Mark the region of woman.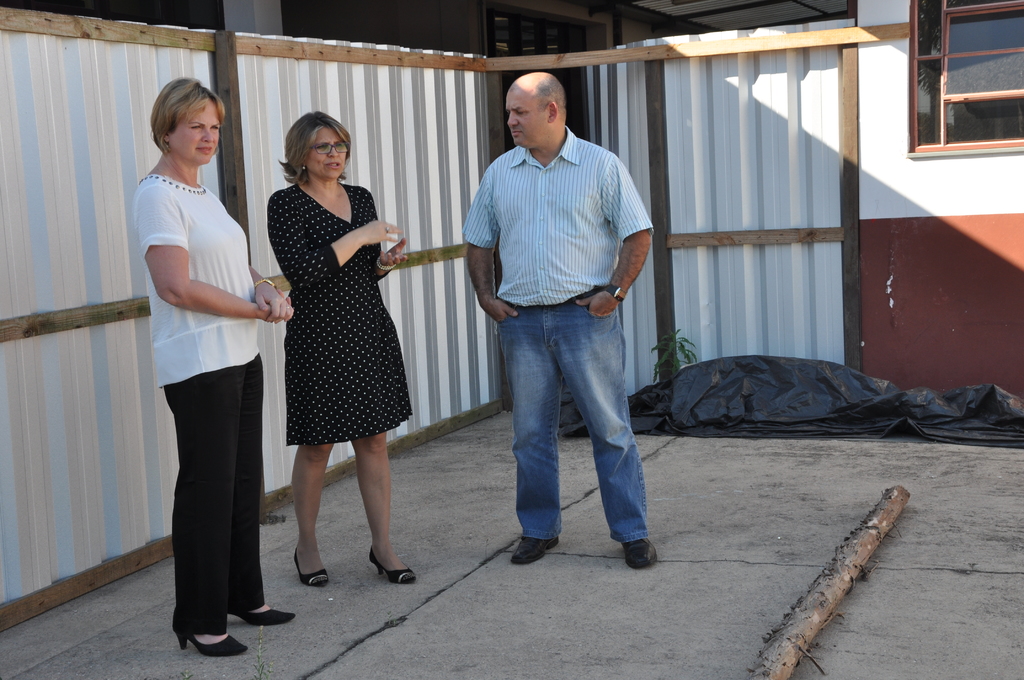
Region: BBox(152, 111, 273, 646).
